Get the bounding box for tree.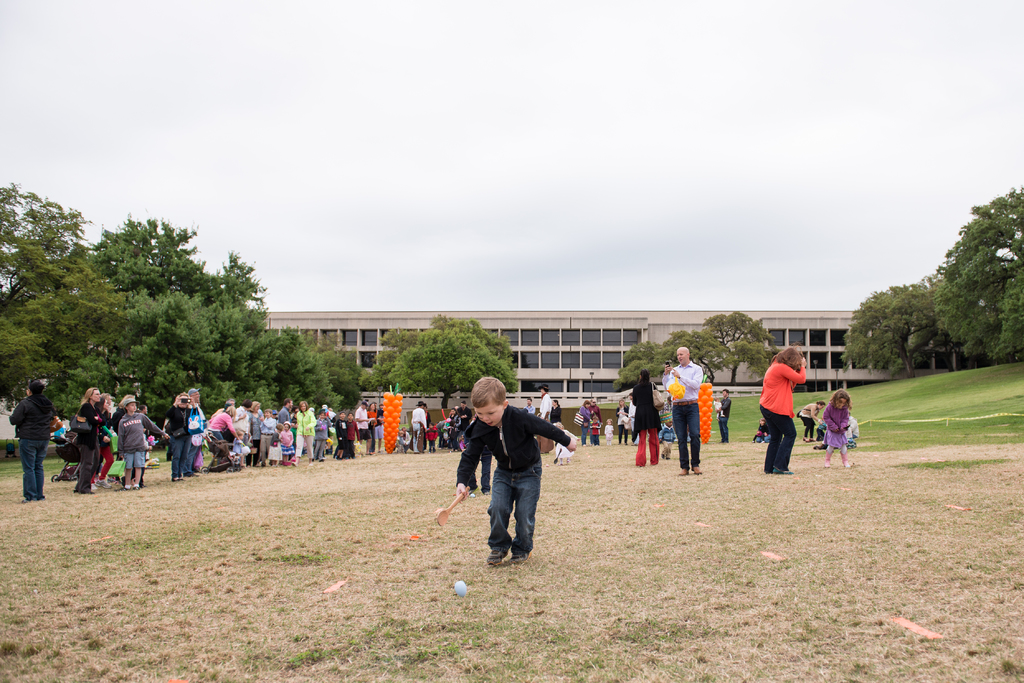
(899,186,1016,374).
